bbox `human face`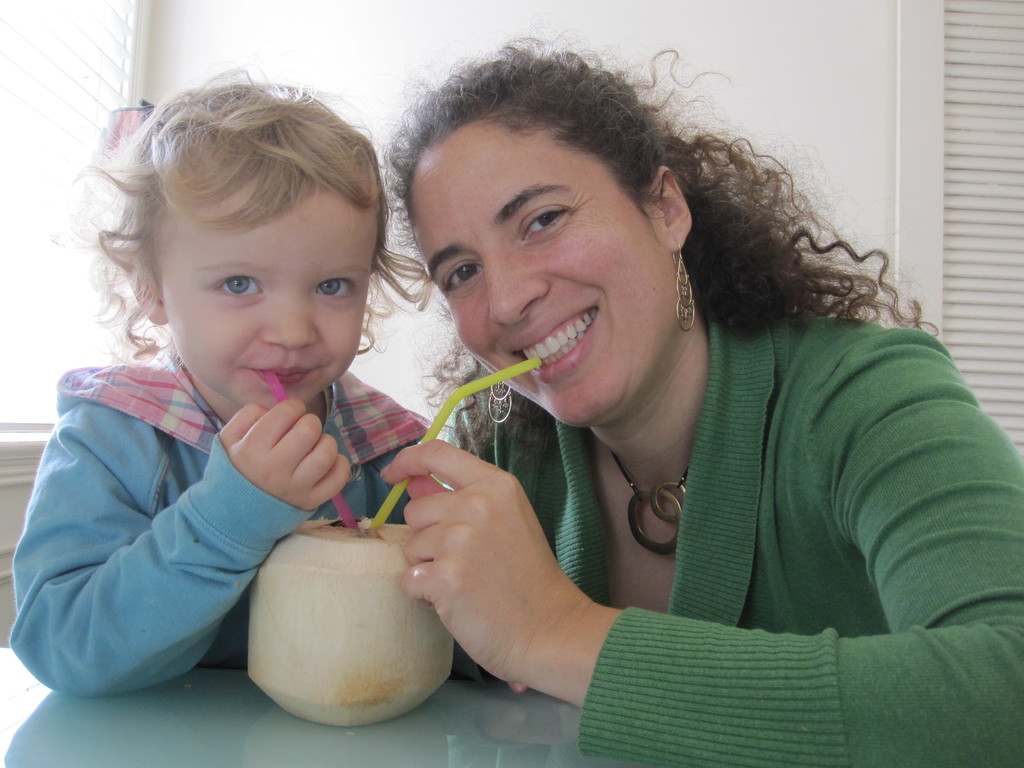
pyautogui.locateOnScreen(406, 116, 680, 434)
